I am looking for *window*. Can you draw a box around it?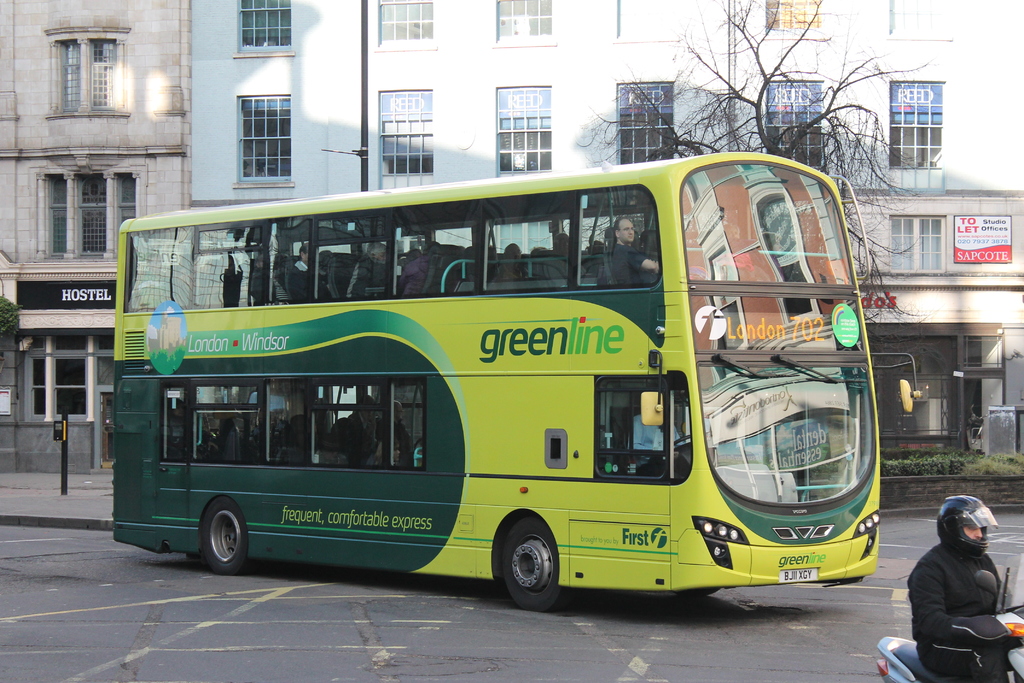
Sure, the bounding box is {"left": 887, "top": 218, "right": 943, "bottom": 272}.
